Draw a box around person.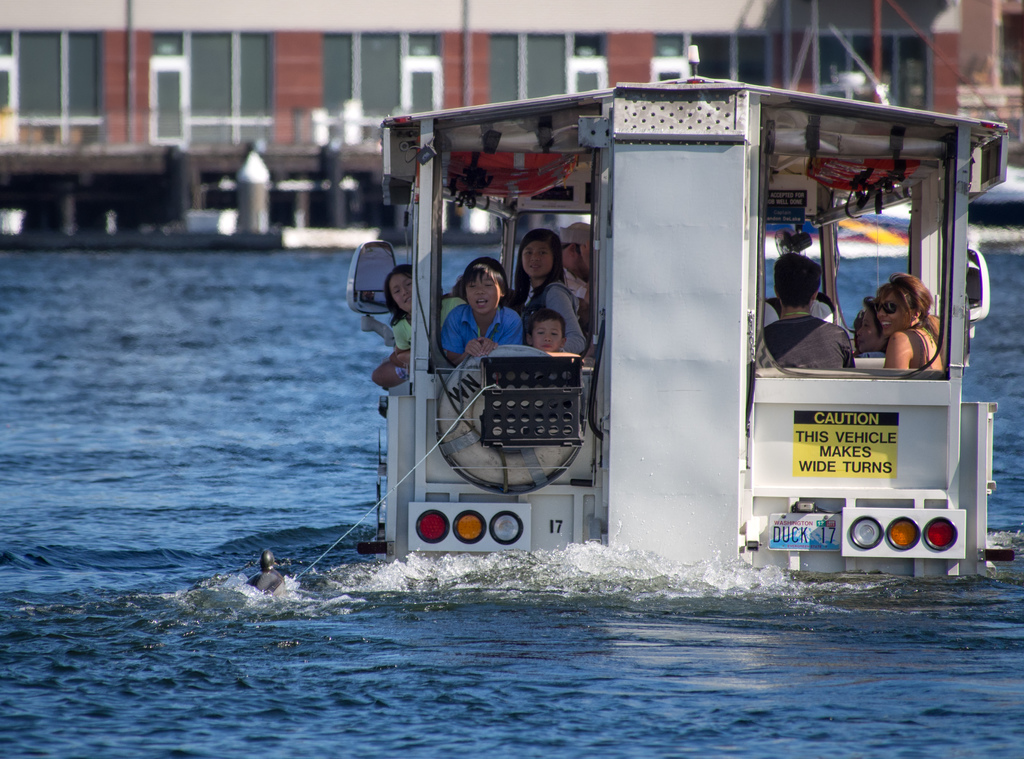
bbox=[763, 252, 861, 374].
